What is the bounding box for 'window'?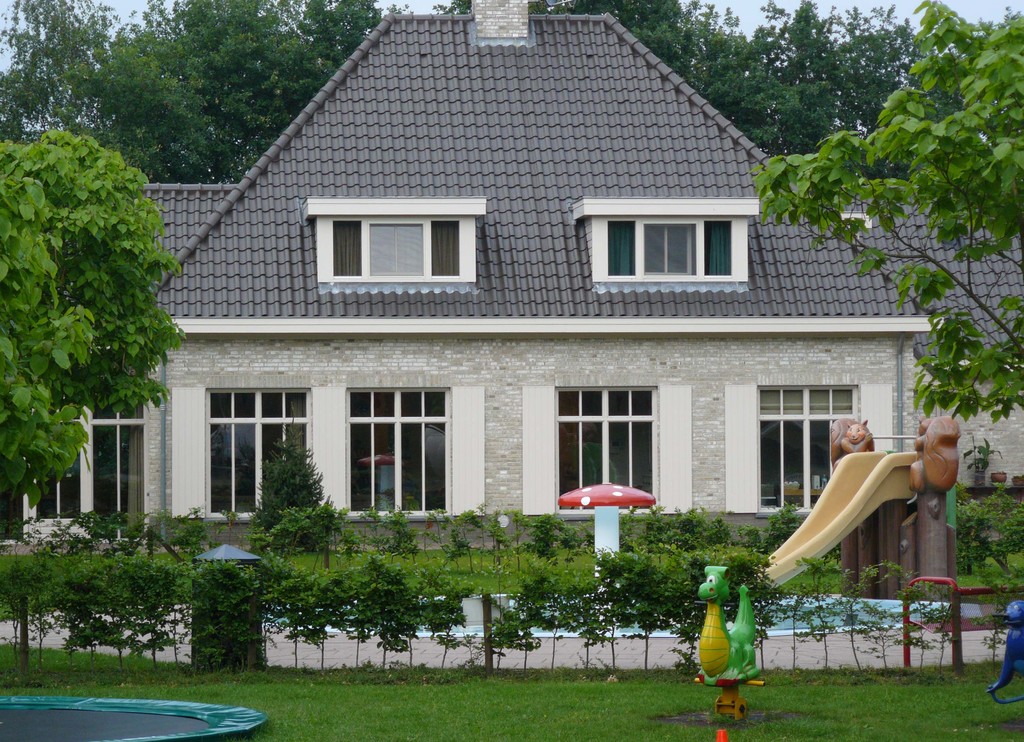
341/381/488/521.
